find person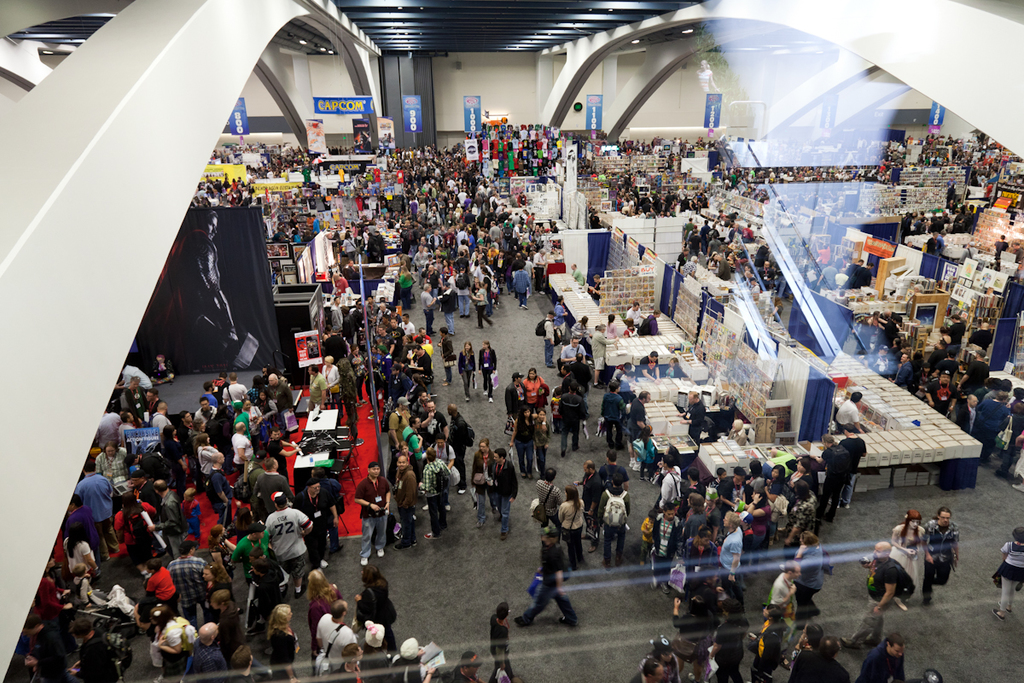
[477,338,498,407]
